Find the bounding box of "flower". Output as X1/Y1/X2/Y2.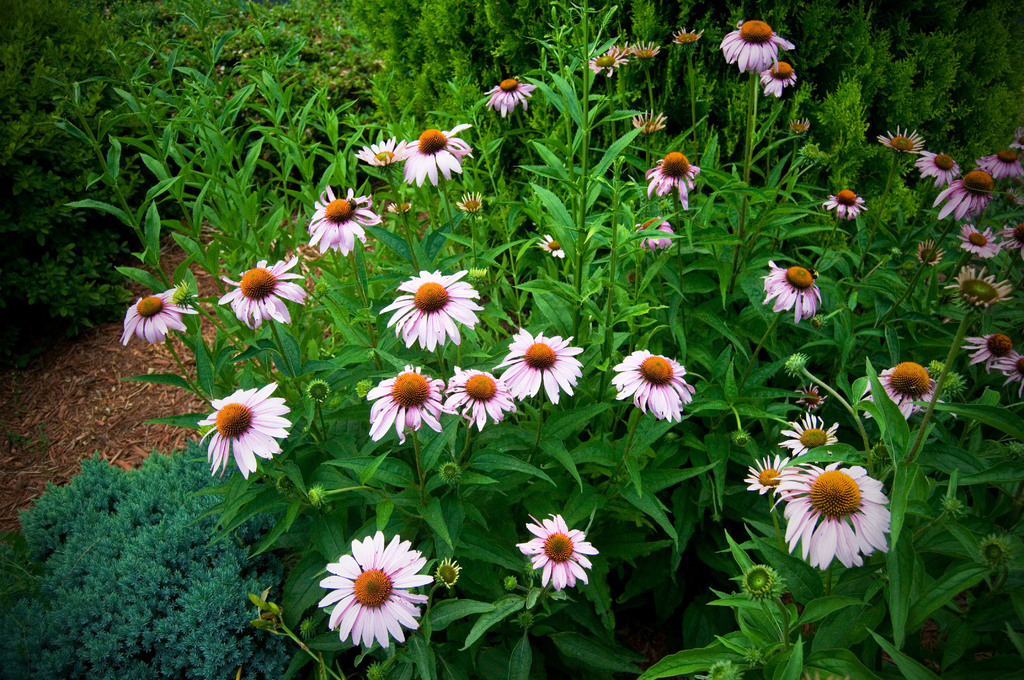
442/364/511/434.
